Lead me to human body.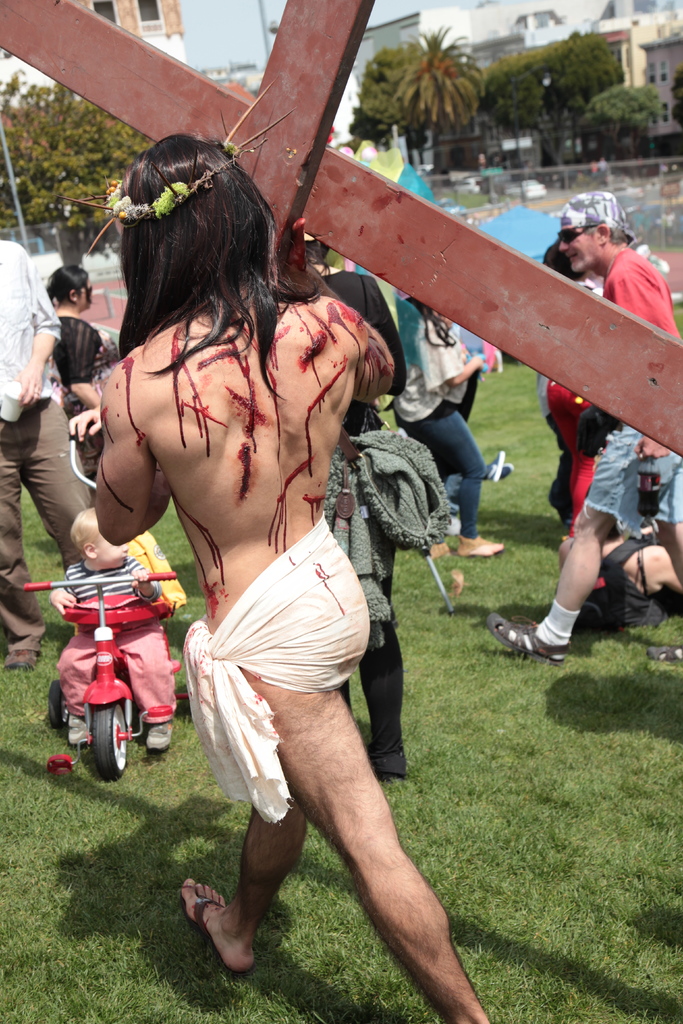
Lead to x1=393, y1=326, x2=491, y2=557.
